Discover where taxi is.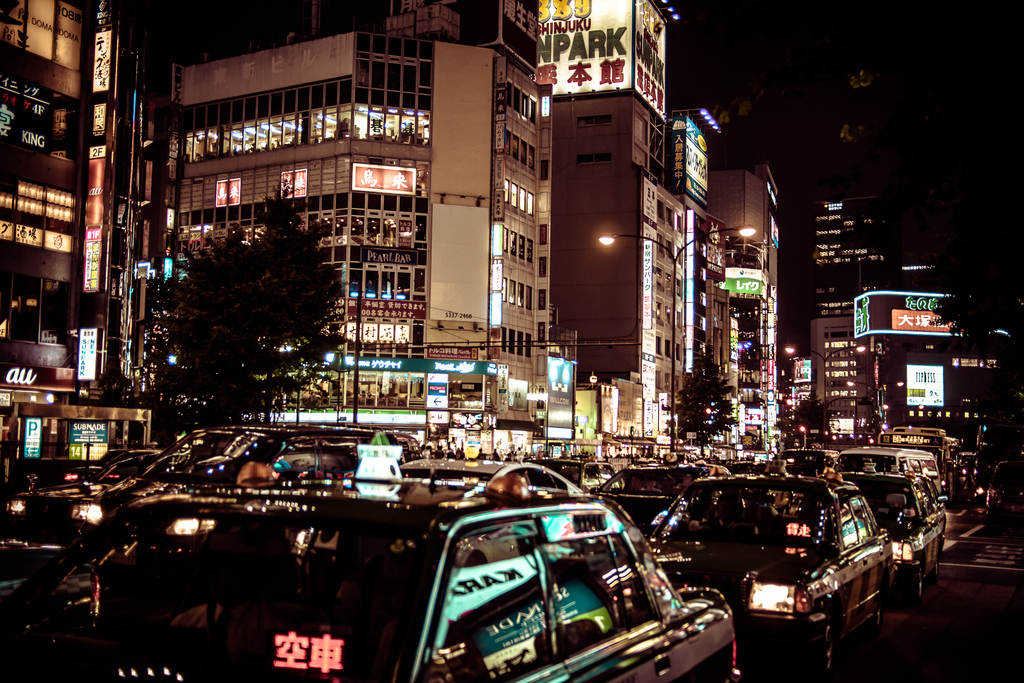
Discovered at 55, 388, 861, 664.
